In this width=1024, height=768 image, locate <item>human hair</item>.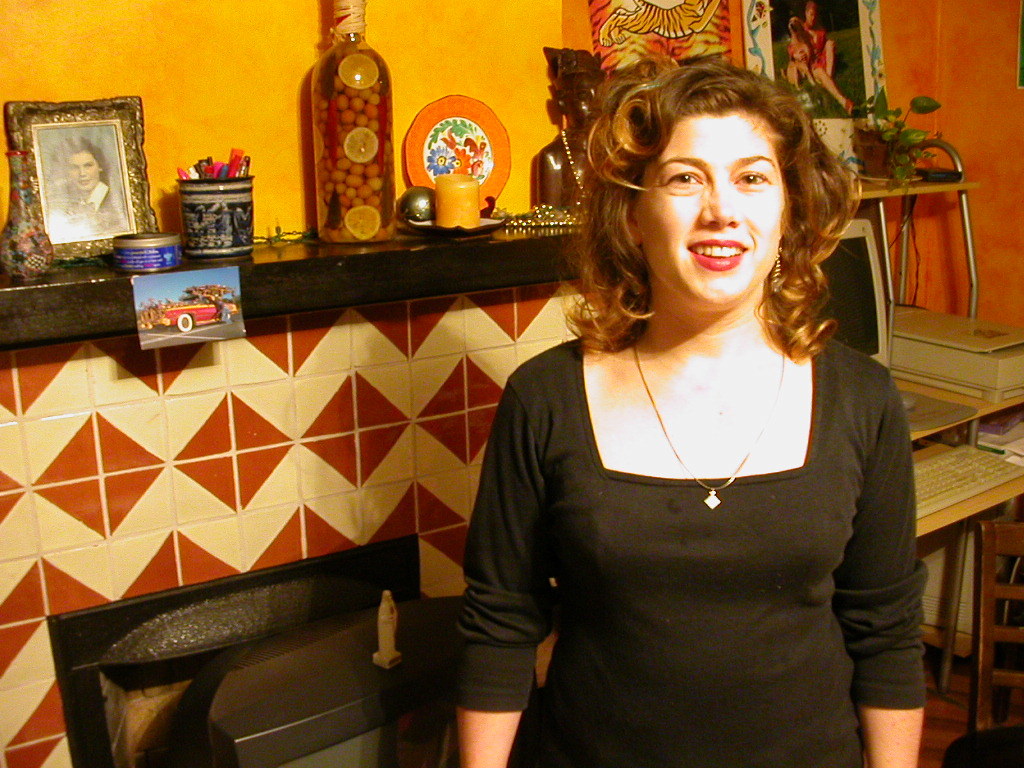
Bounding box: (577,51,861,374).
